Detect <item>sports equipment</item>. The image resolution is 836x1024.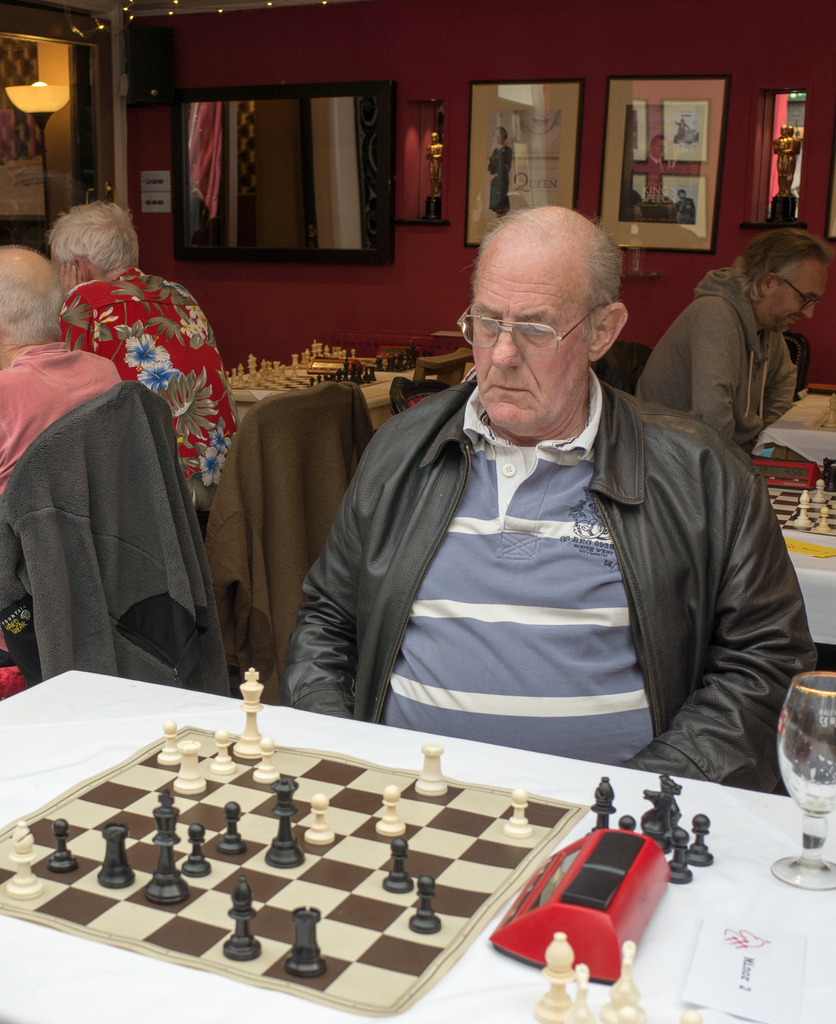
{"x1": 791, "y1": 488, "x2": 816, "y2": 528}.
